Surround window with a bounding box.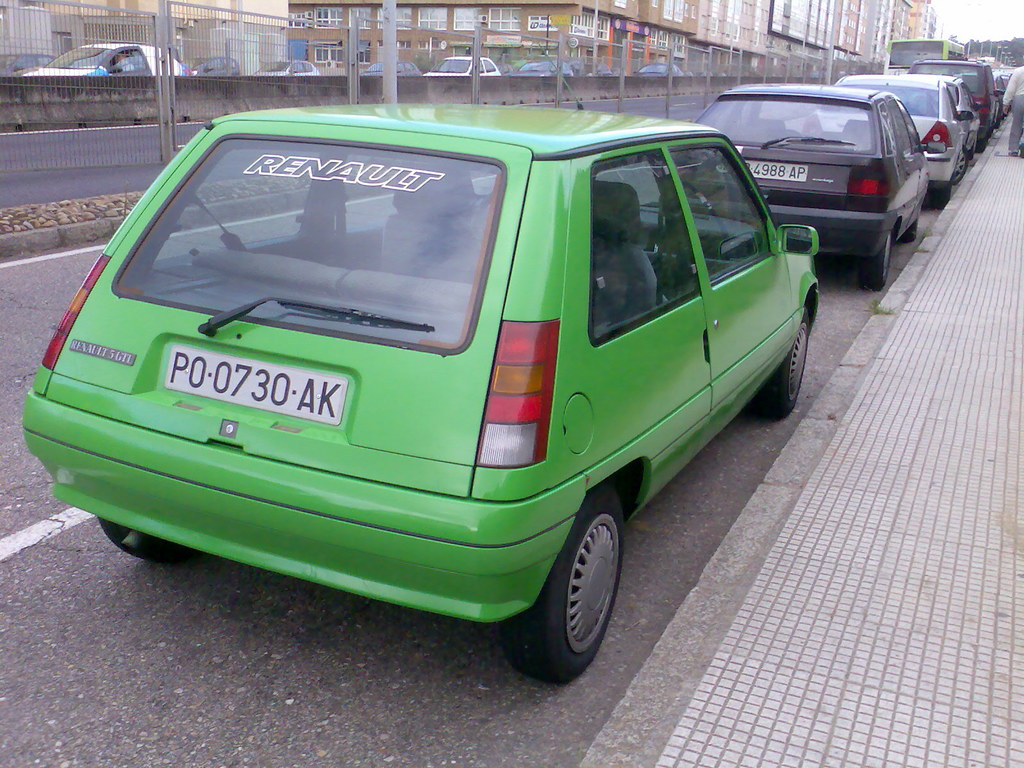
341 156 435 236.
